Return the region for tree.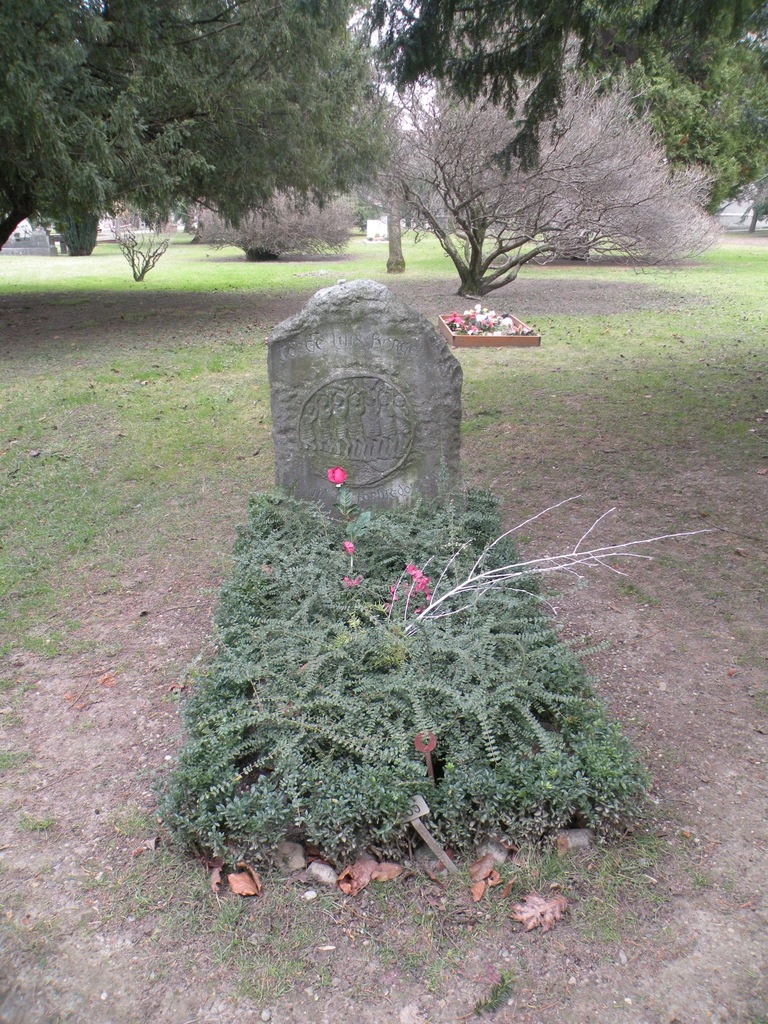
(366,0,767,226).
